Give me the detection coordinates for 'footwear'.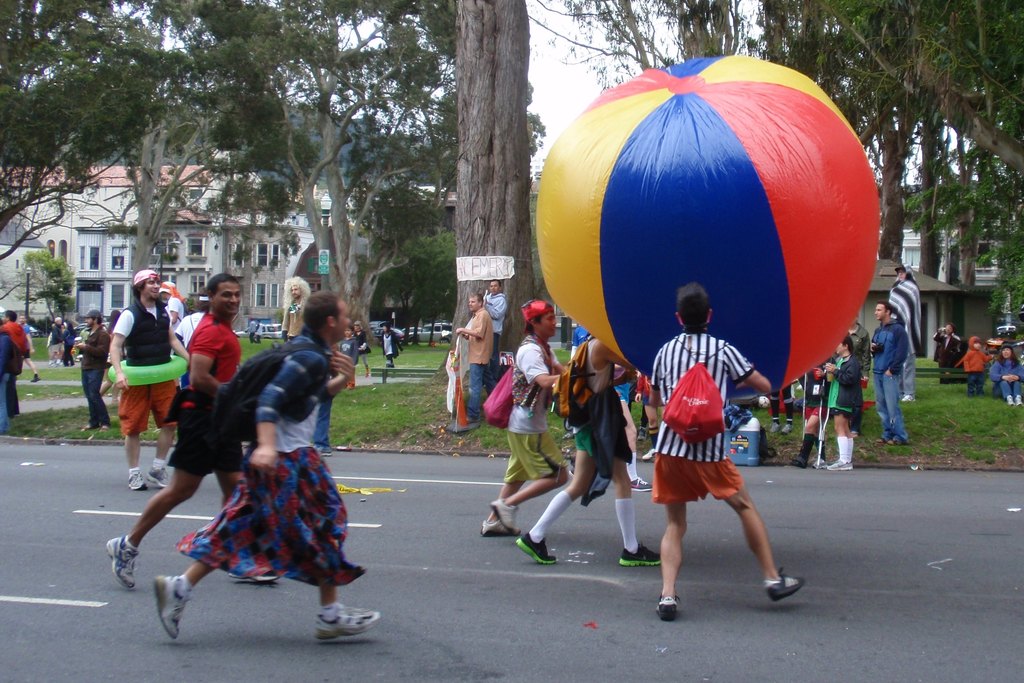
(left=891, top=436, right=900, bottom=443).
